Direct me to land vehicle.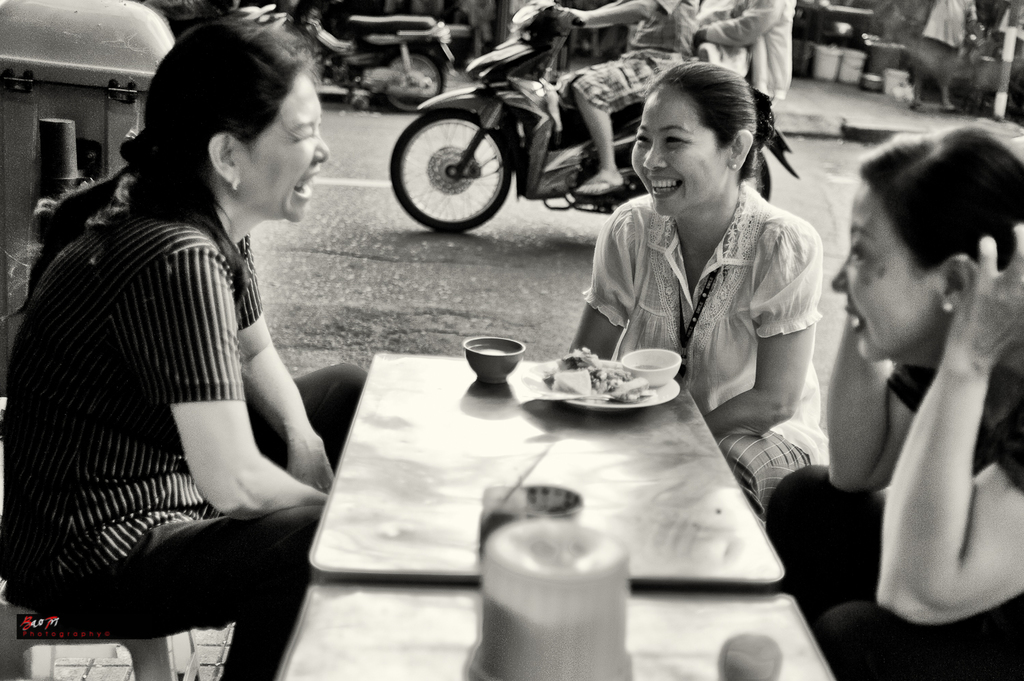
Direction: 173,5,273,31.
